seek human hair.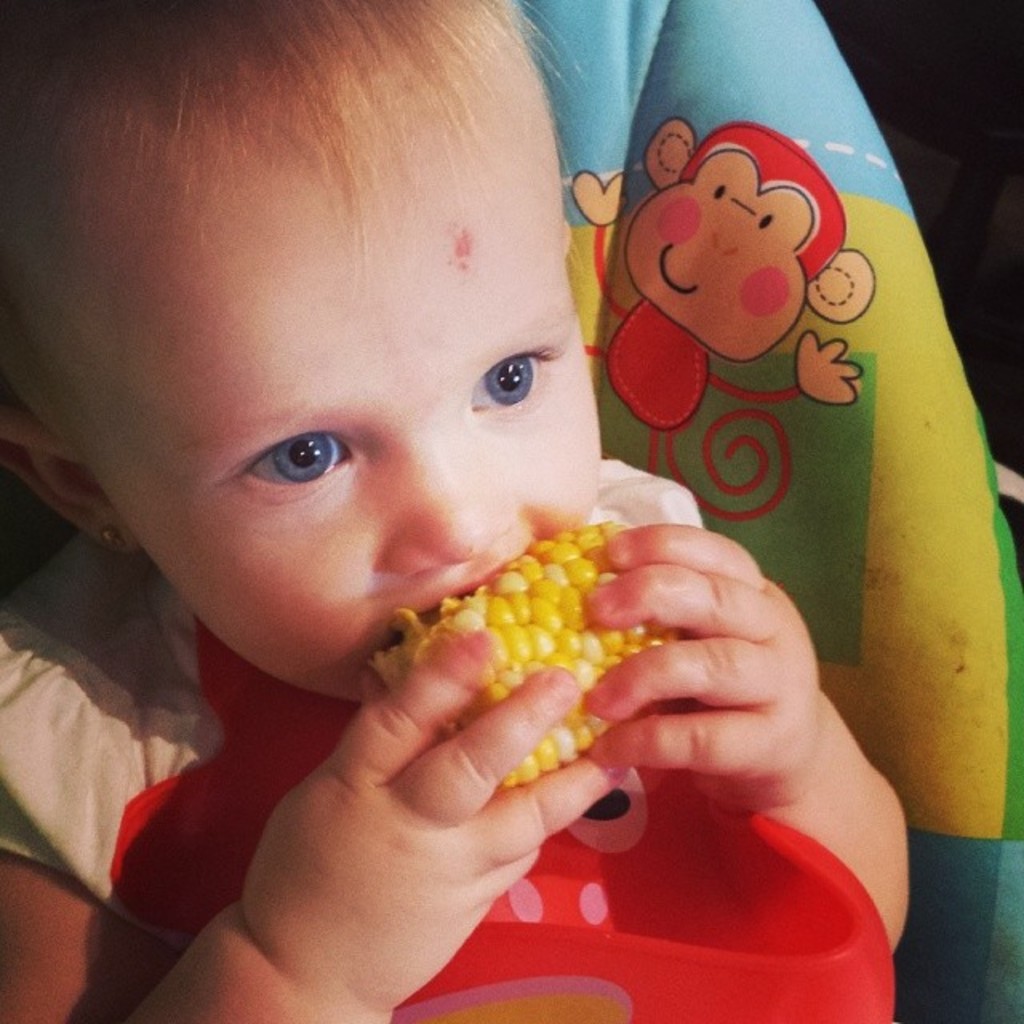
(left=0, top=0, right=603, bottom=448).
